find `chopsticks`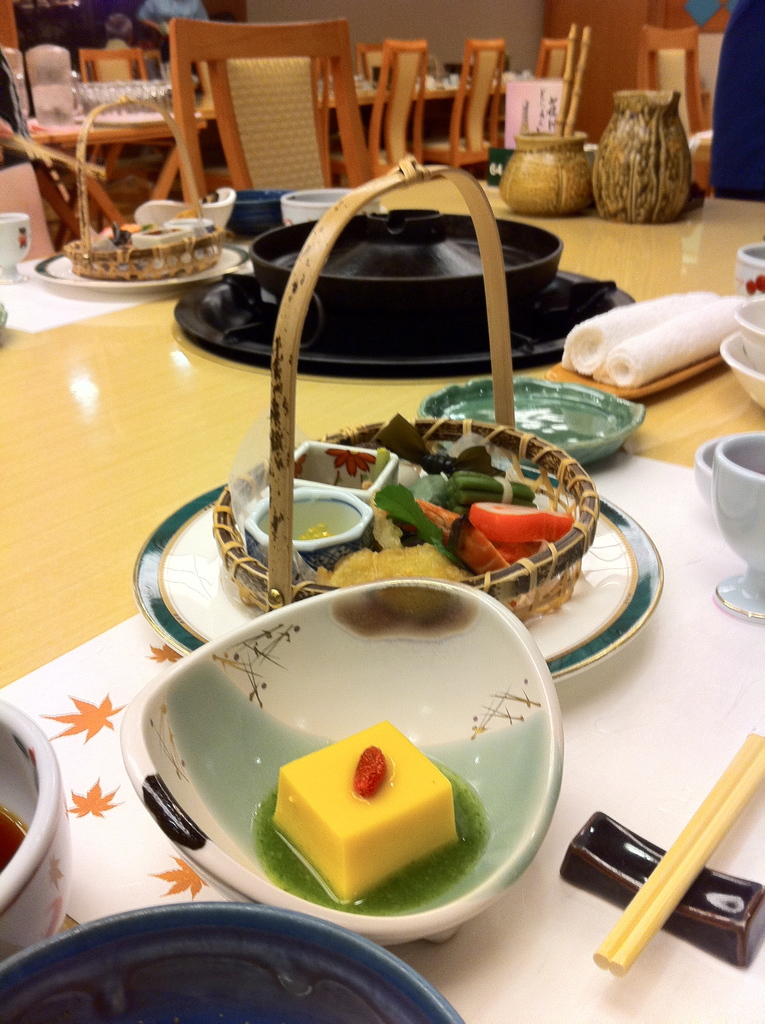
box(558, 755, 762, 968)
